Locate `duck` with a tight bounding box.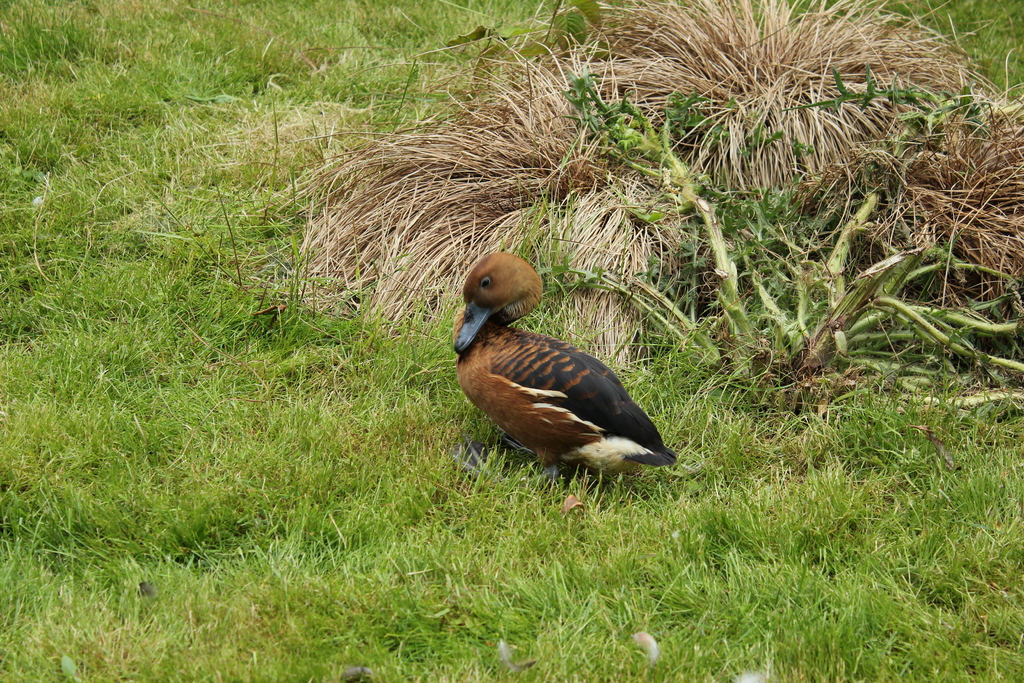
select_region(450, 251, 666, 487).
